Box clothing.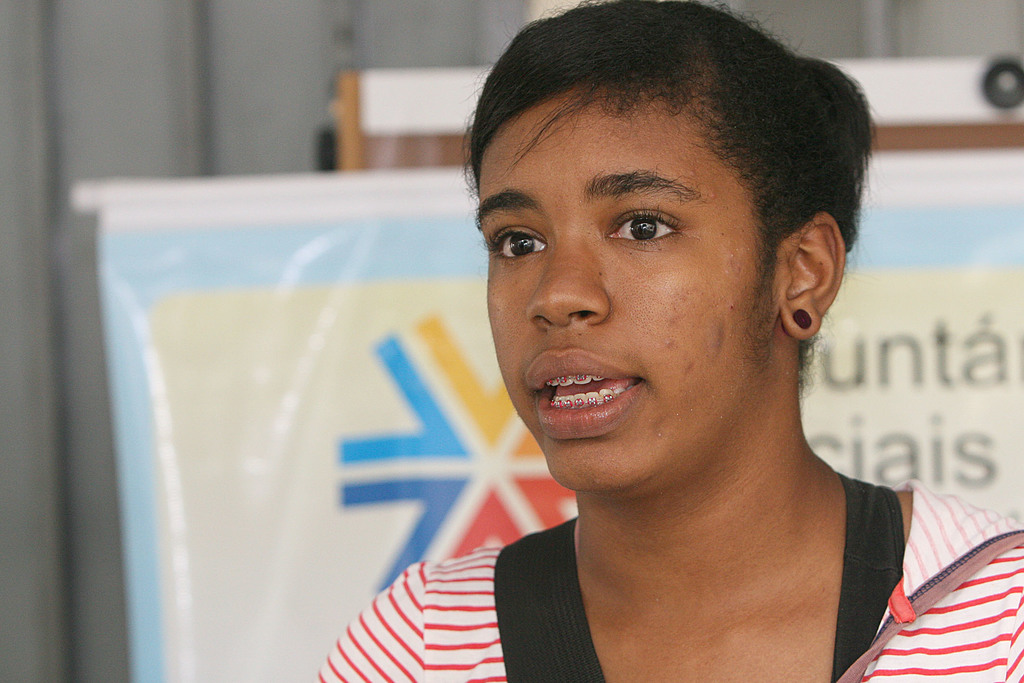
left=310, top=461, right=1023, bottom=682.
